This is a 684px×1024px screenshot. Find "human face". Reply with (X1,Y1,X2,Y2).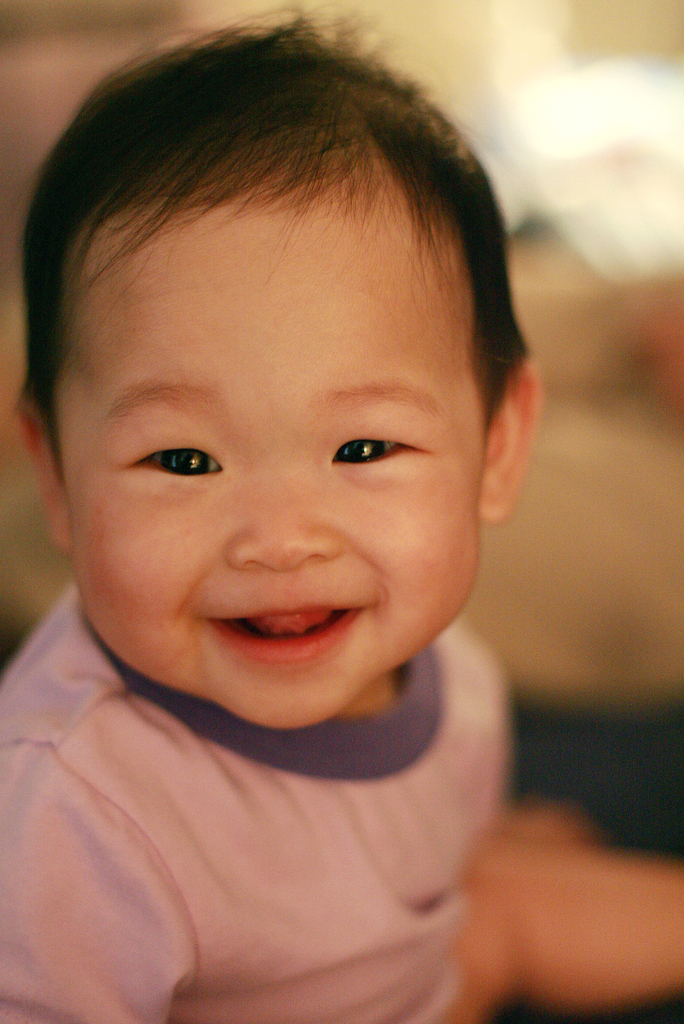
(72,211,487,721).
